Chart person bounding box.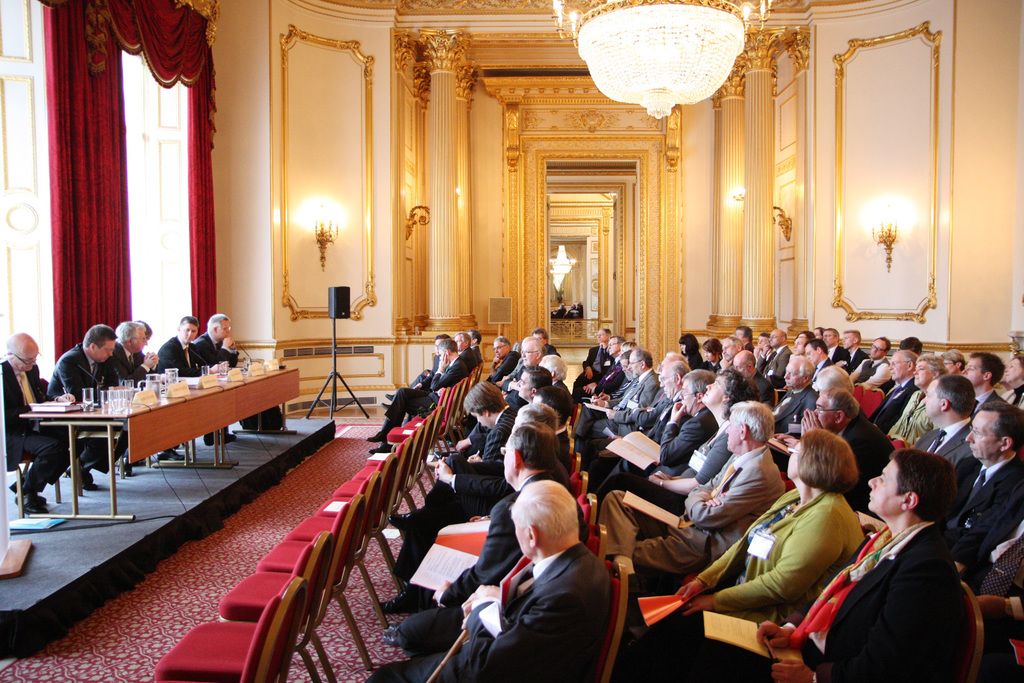
Charted: 378/422/575/646.
